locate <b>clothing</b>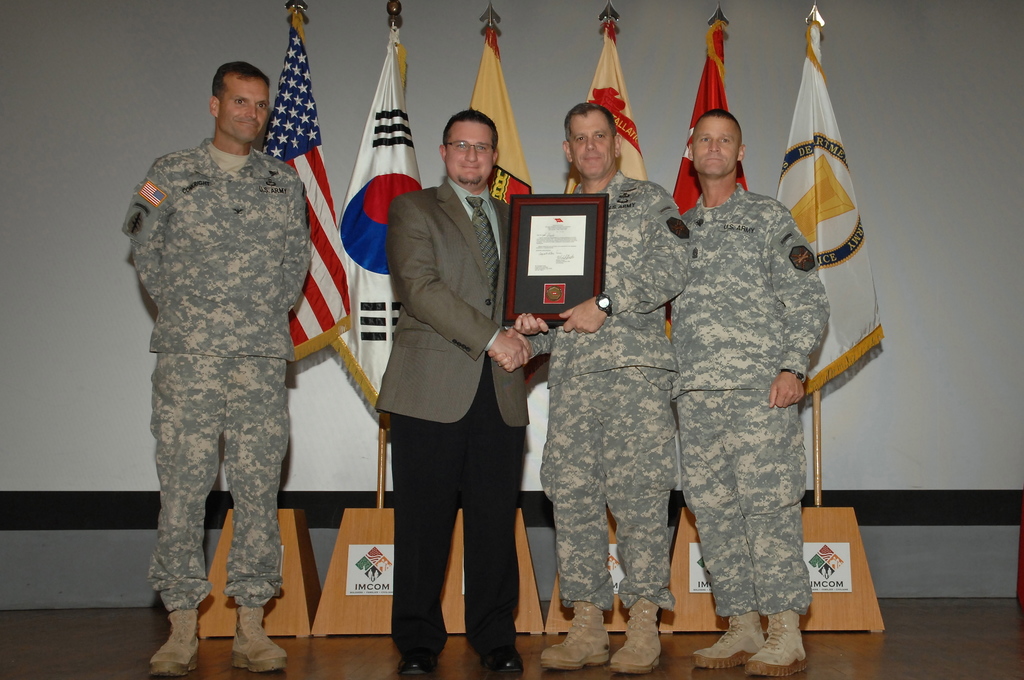
533:168:692:609
